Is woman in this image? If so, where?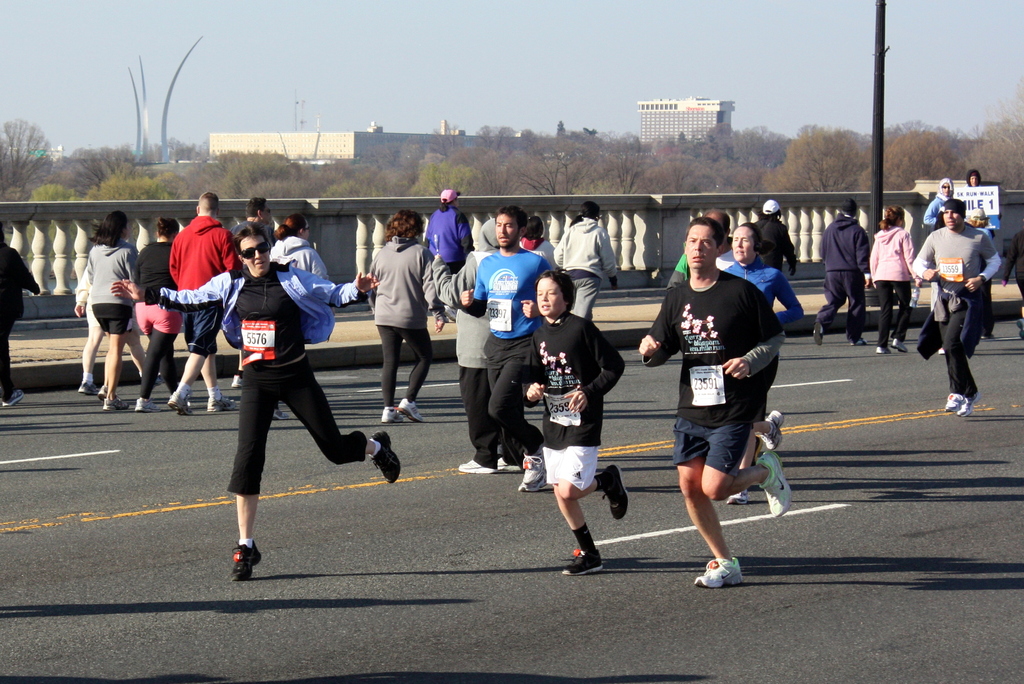
Yes, at 917 171 958 234.
